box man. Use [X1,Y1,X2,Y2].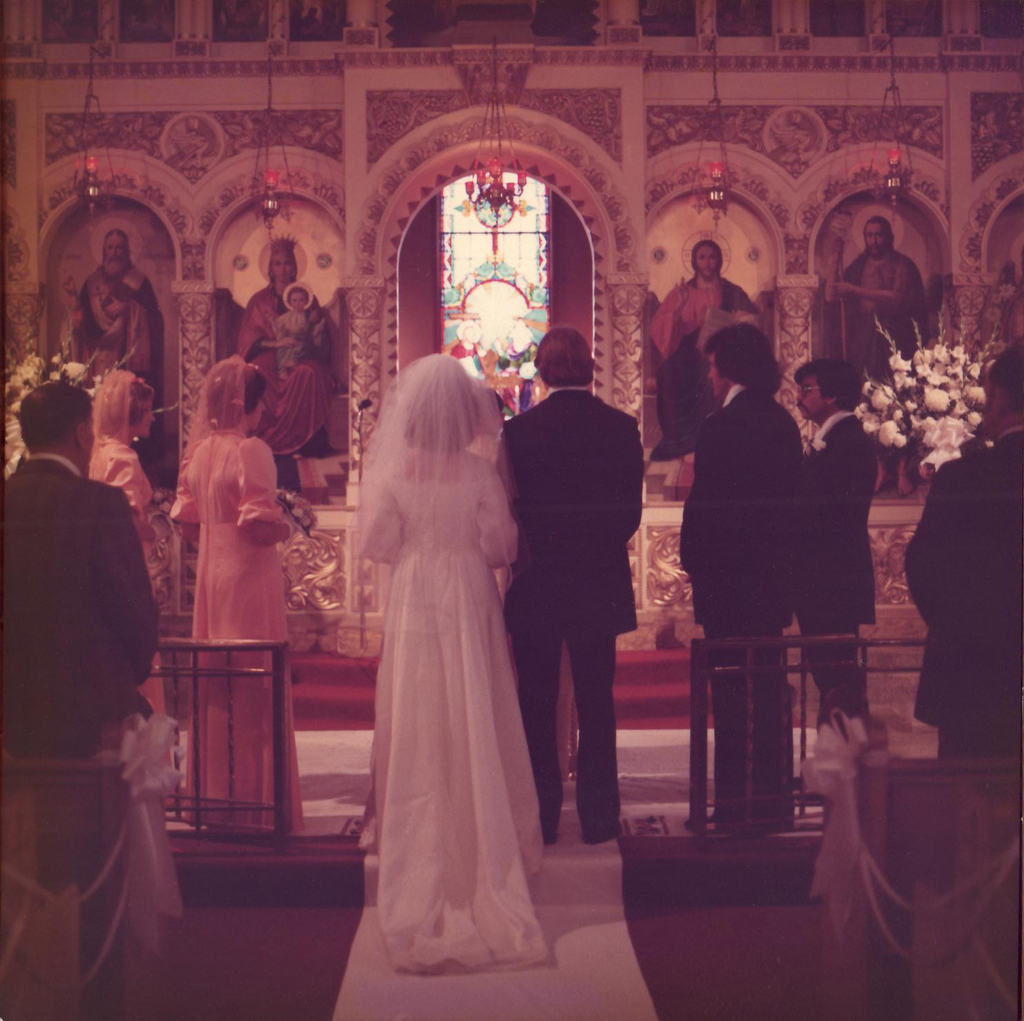
[62,235,173,458].
